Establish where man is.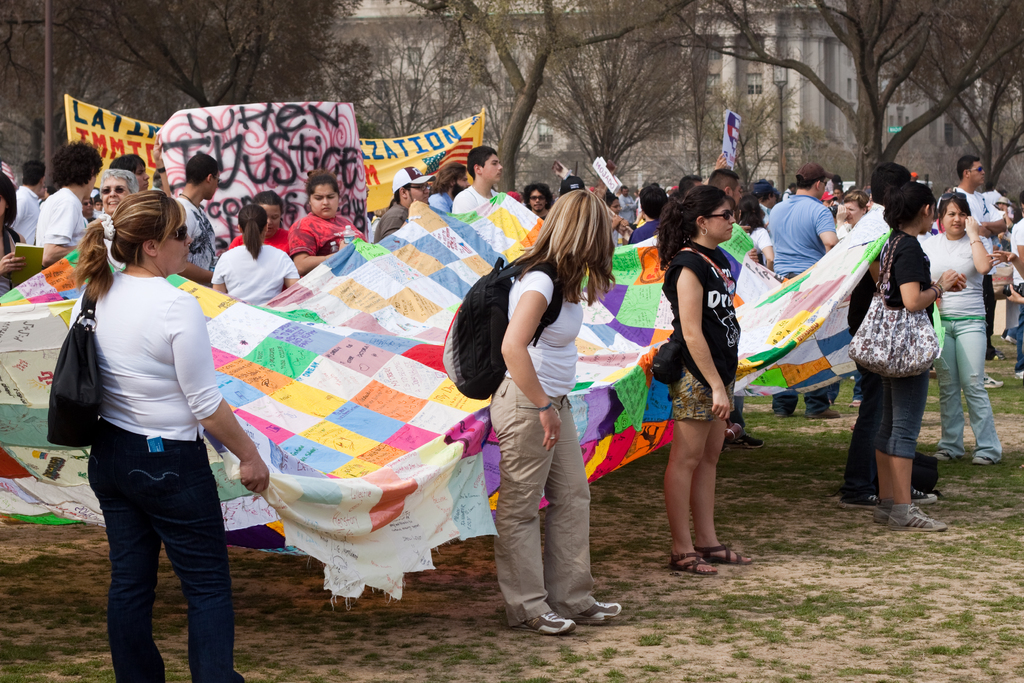
Established at bbox=(161, 146, 225, 290).
